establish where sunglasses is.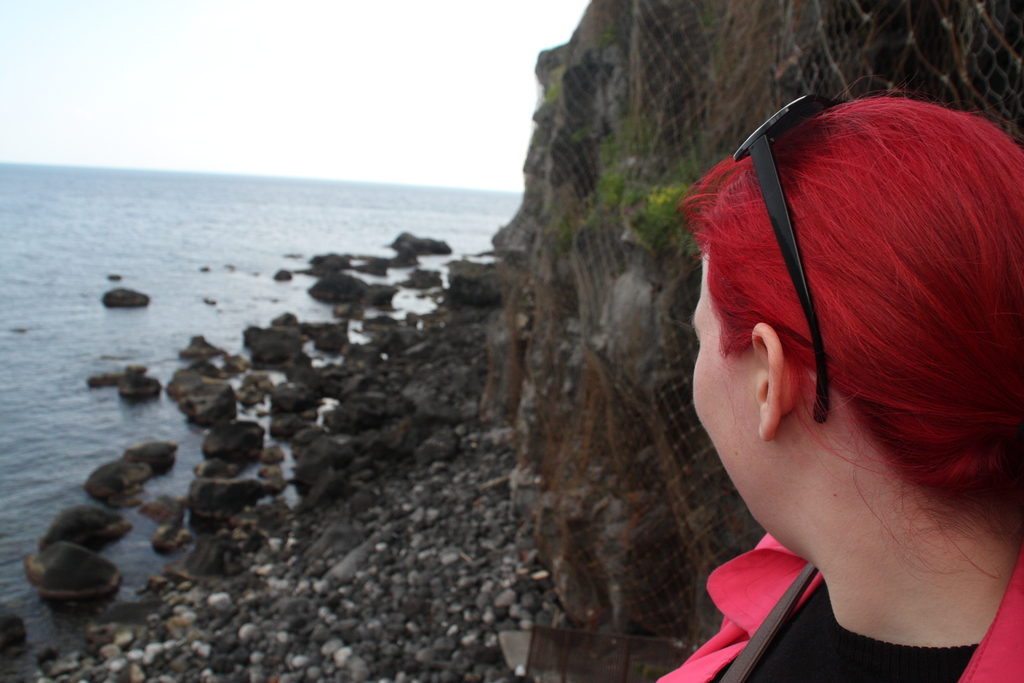
Established at (736,92,850,420).
